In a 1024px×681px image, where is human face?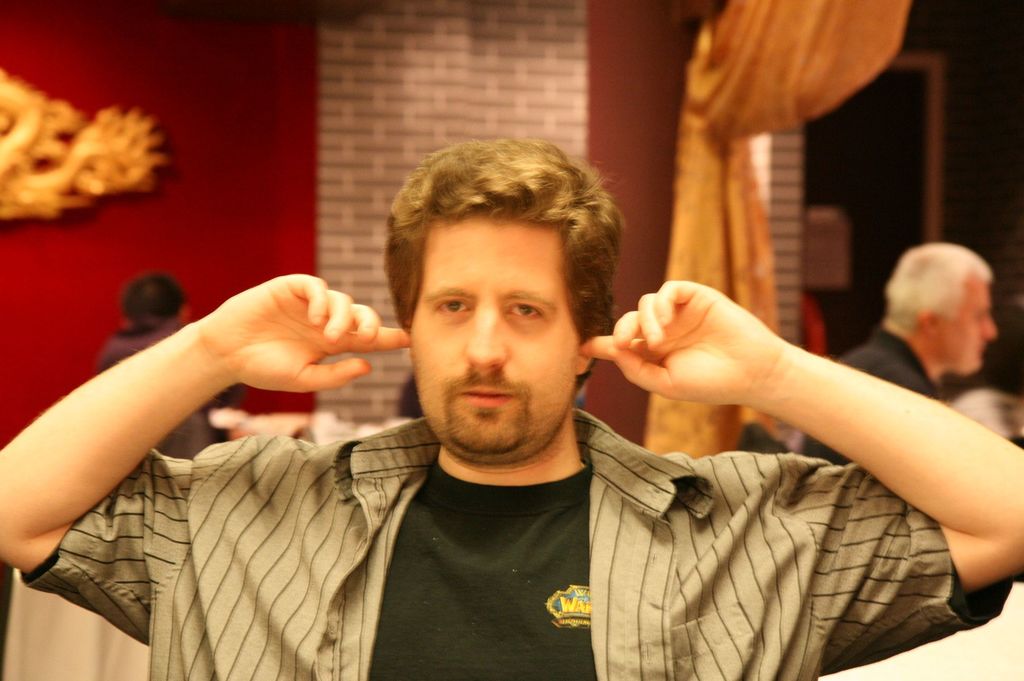
box(409, 210, 580, 449).
